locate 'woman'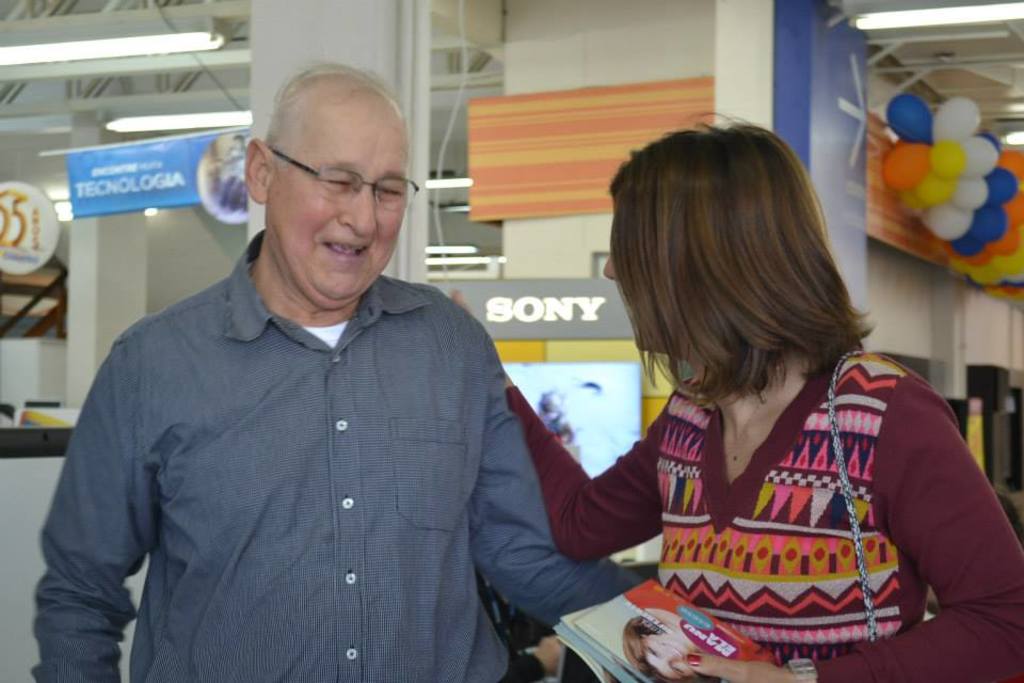
<bbox>537, 104, 967, 662</bbox>
